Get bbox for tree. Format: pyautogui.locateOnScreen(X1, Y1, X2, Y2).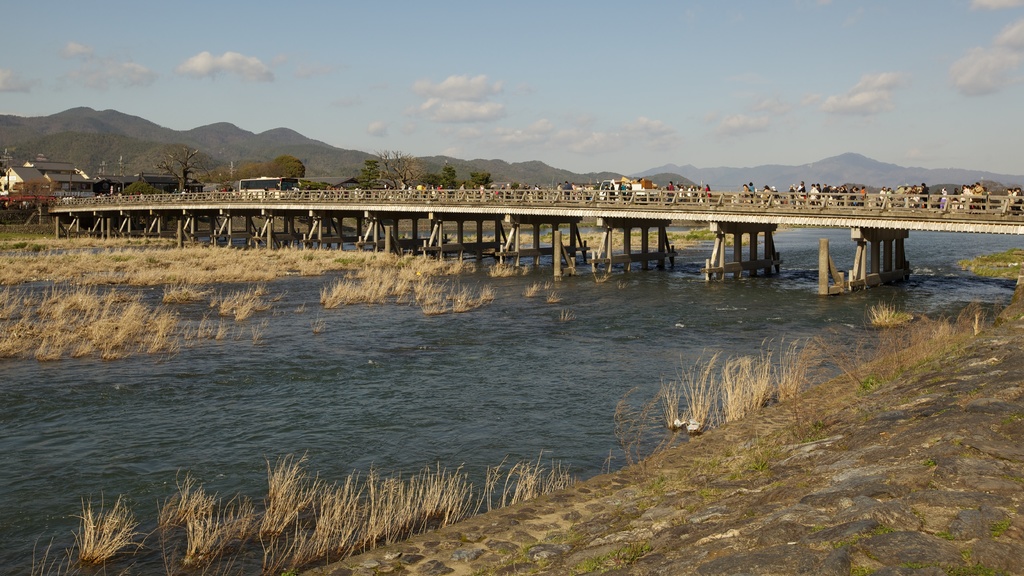
pyautogui.locateOnScreen(5, 176, 61, 195).
